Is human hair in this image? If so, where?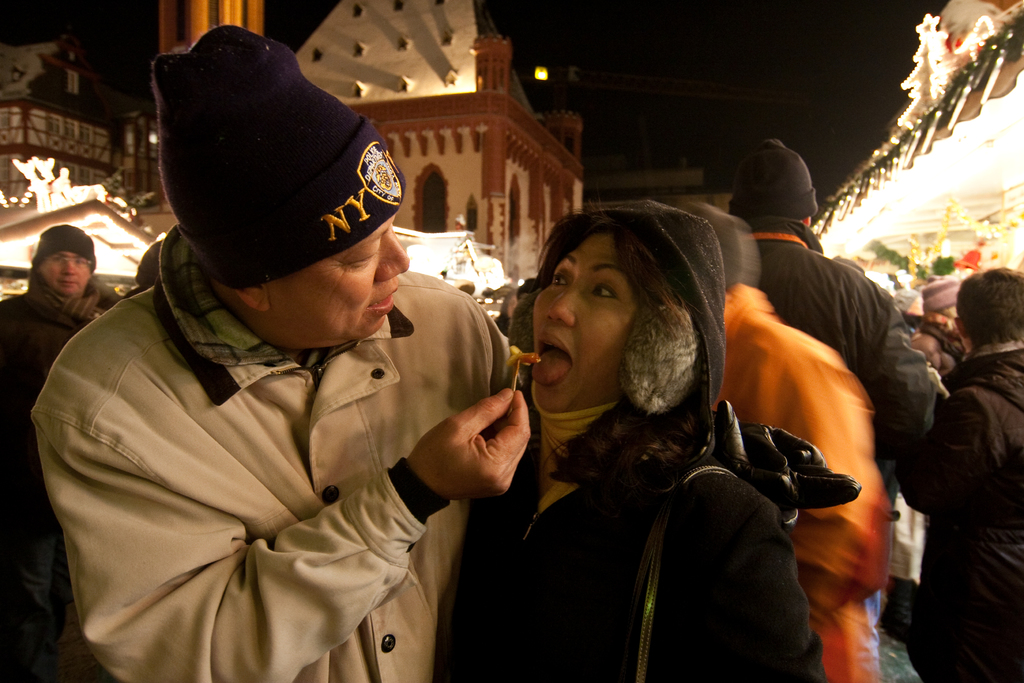
Yes, at [957,265,1023,351].
